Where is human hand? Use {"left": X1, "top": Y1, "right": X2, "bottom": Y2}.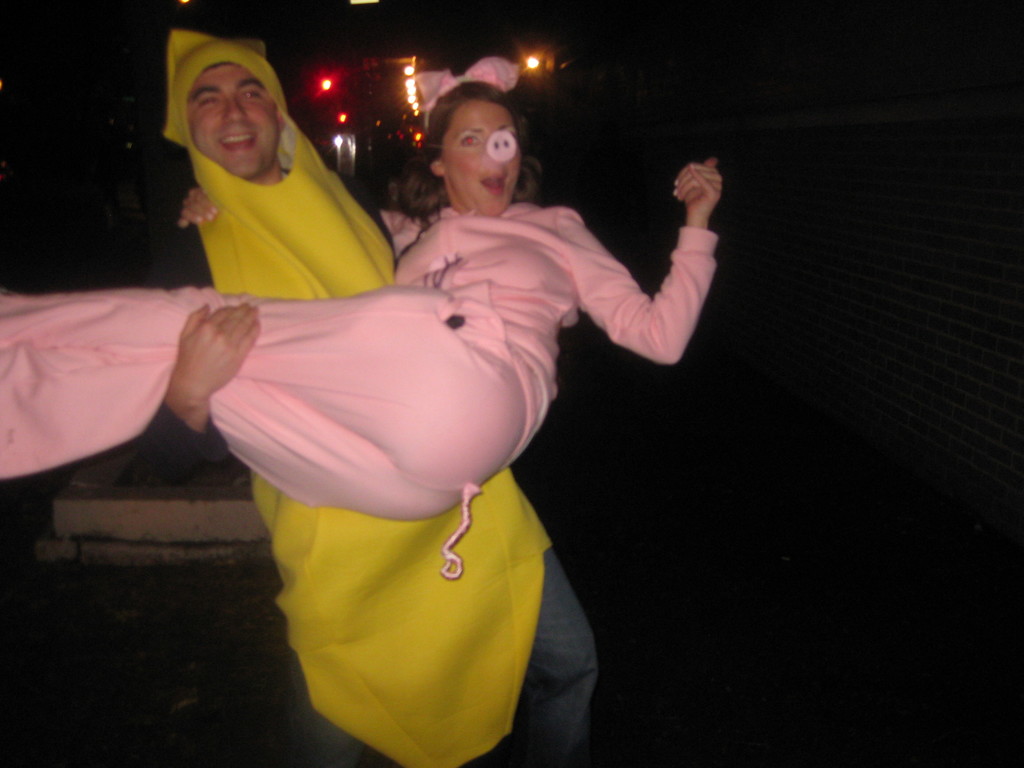
{"left": 668, "top": 144, "right": 740, "bottom": 250}.
